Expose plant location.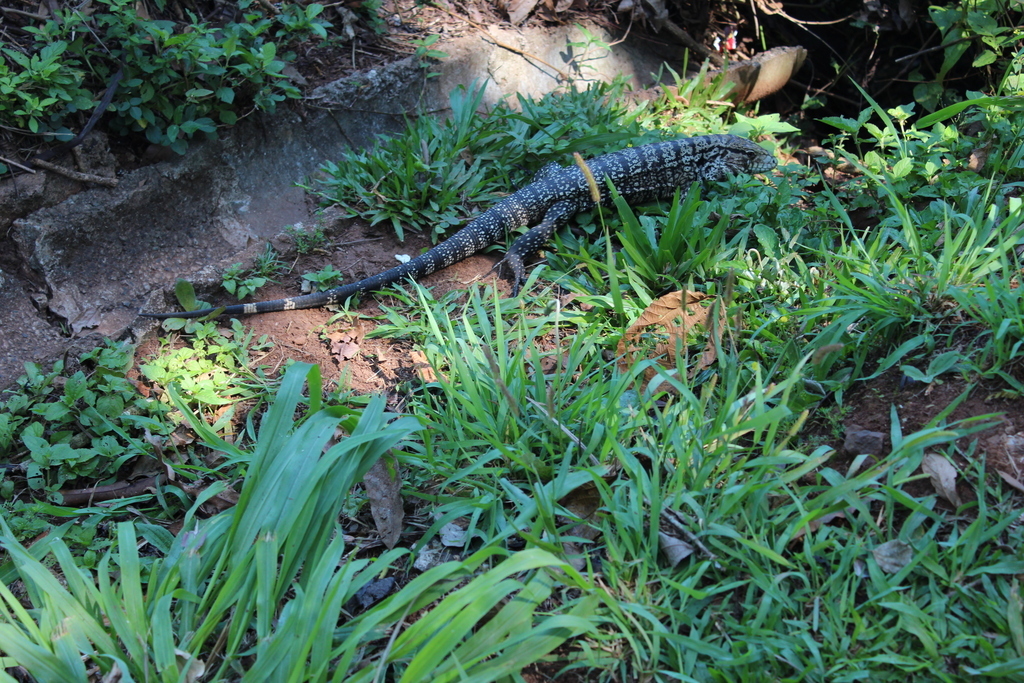
Exposed at bbox(0, 354, 166, 485).
